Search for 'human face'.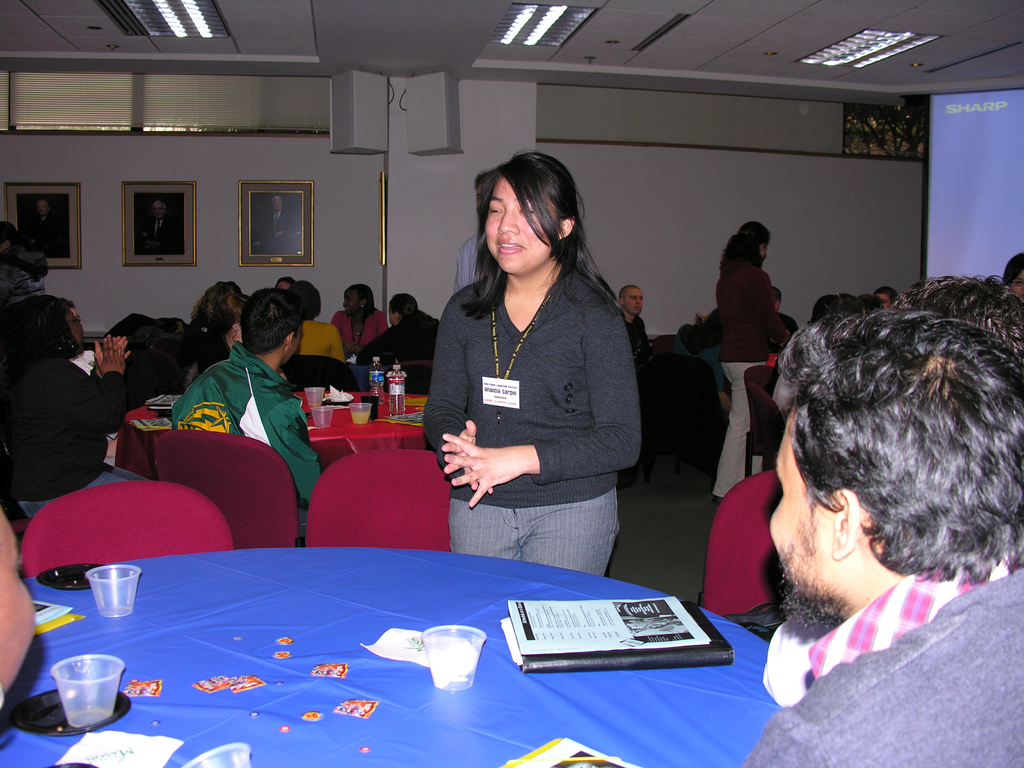
Found at detection(388, 303, 398, 328).
